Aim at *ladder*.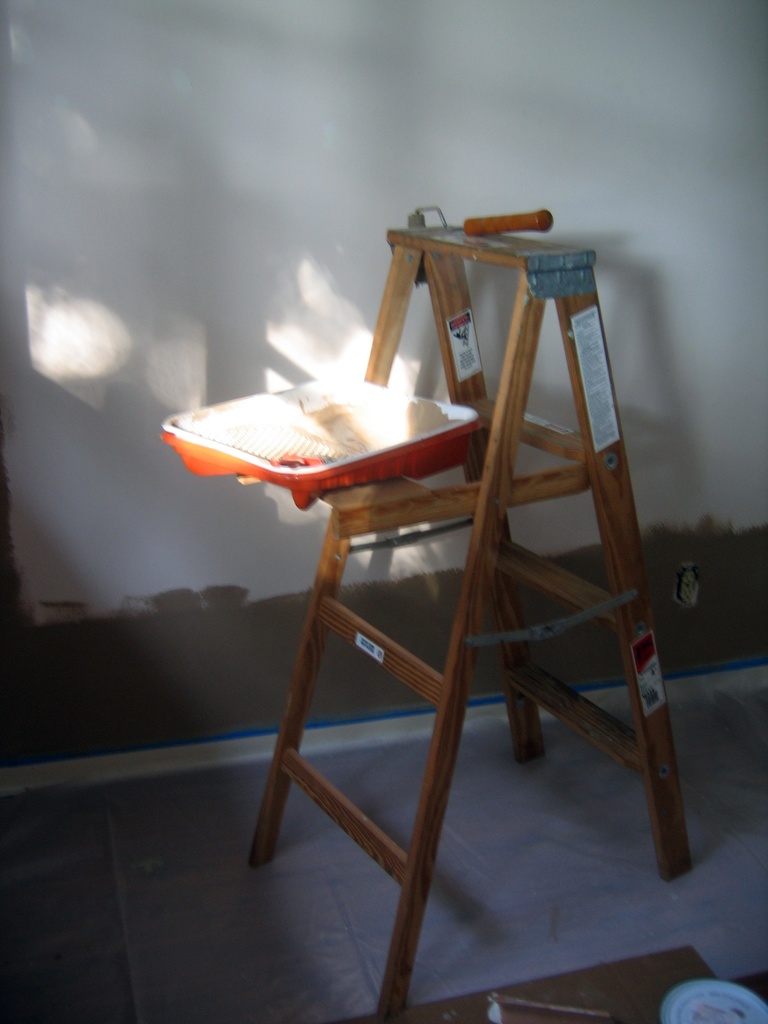
Aimed at 248/207/698/1020.
